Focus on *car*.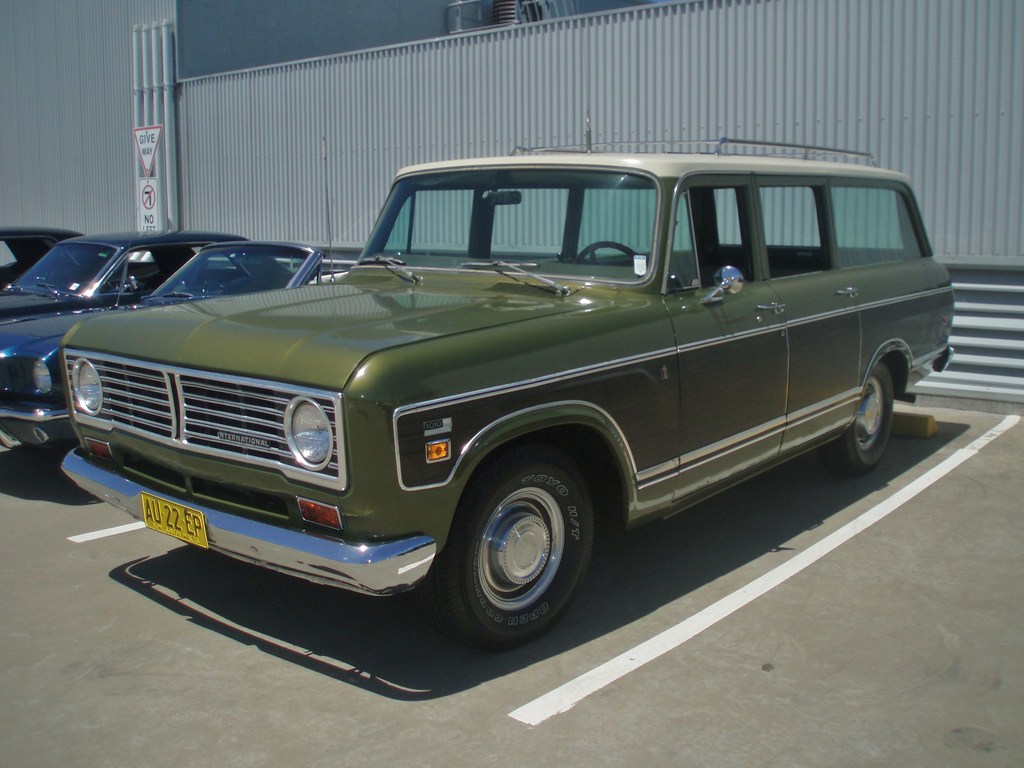
Focused at box=[0, 223, 71, 291].
